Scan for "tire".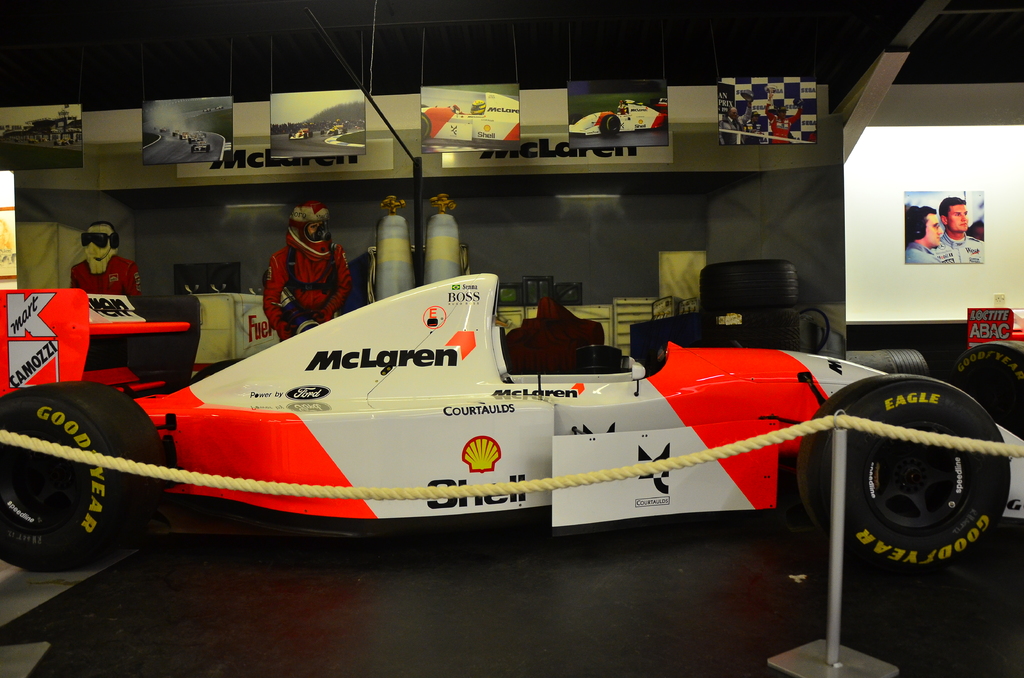
Scan result: pyautogui.locateOnScreen(422, 114, 431, 139).
